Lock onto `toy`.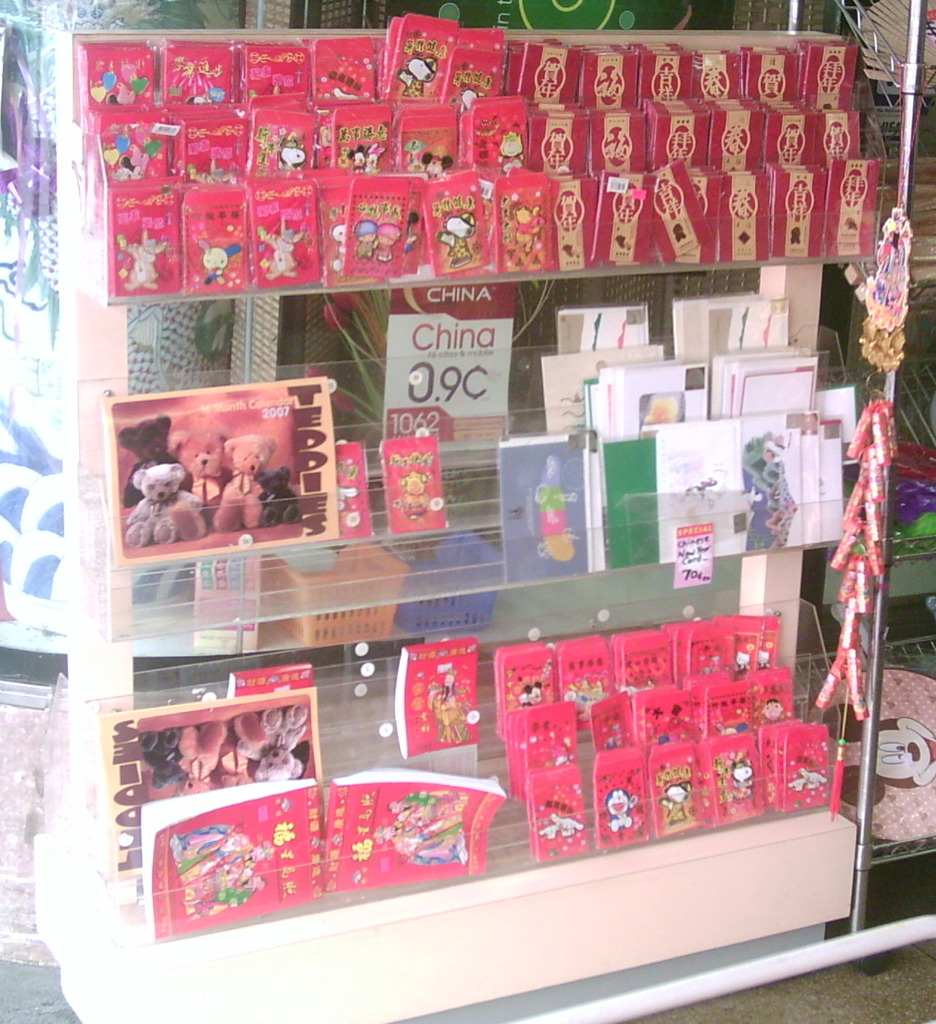
Locked: bbox(119, 456, 208, 544).
